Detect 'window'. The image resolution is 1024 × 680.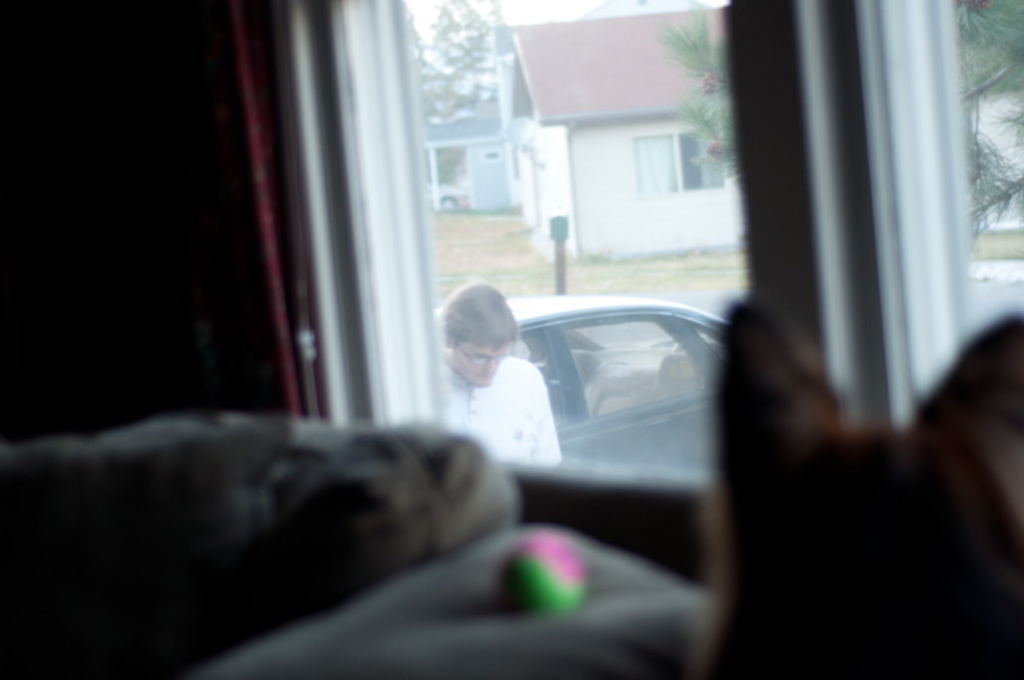
bbox=[563, 326, 702, 424].
